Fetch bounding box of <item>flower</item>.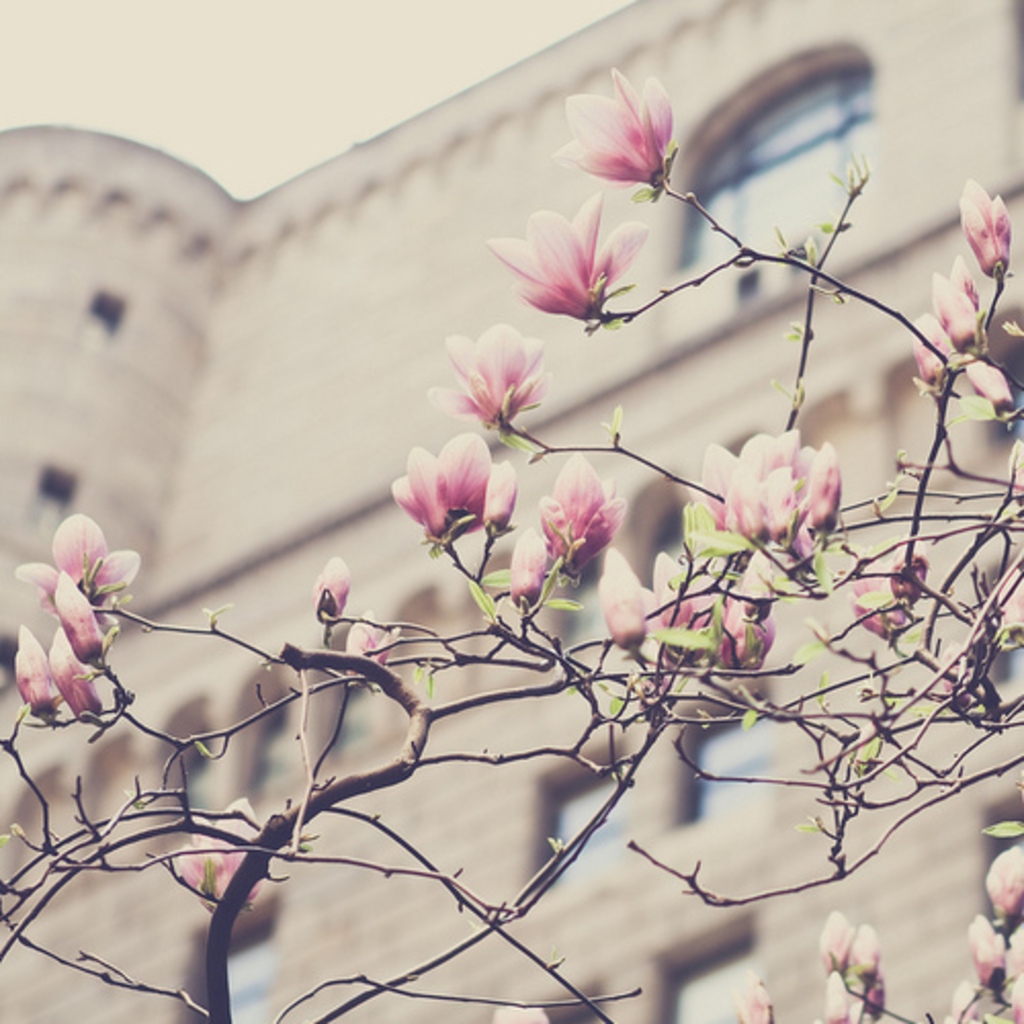
Bbox: <box>942,981,975,1022</box>.
